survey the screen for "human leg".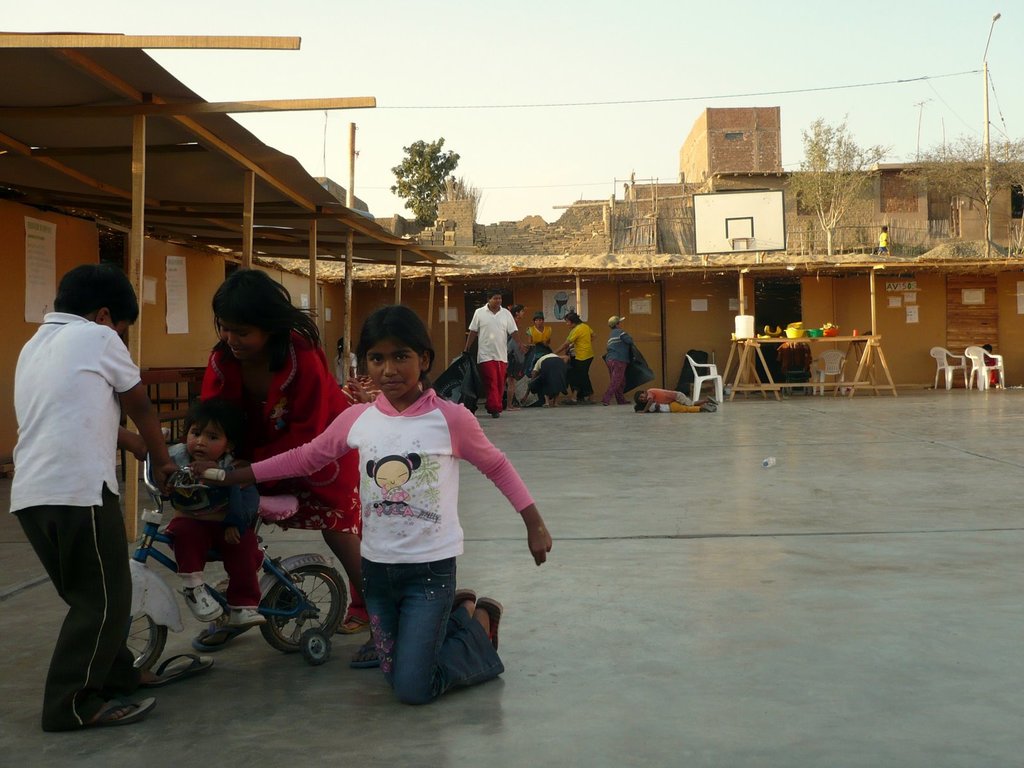
Survey found: x1=225 y1=527 x2=266 y2=623.
